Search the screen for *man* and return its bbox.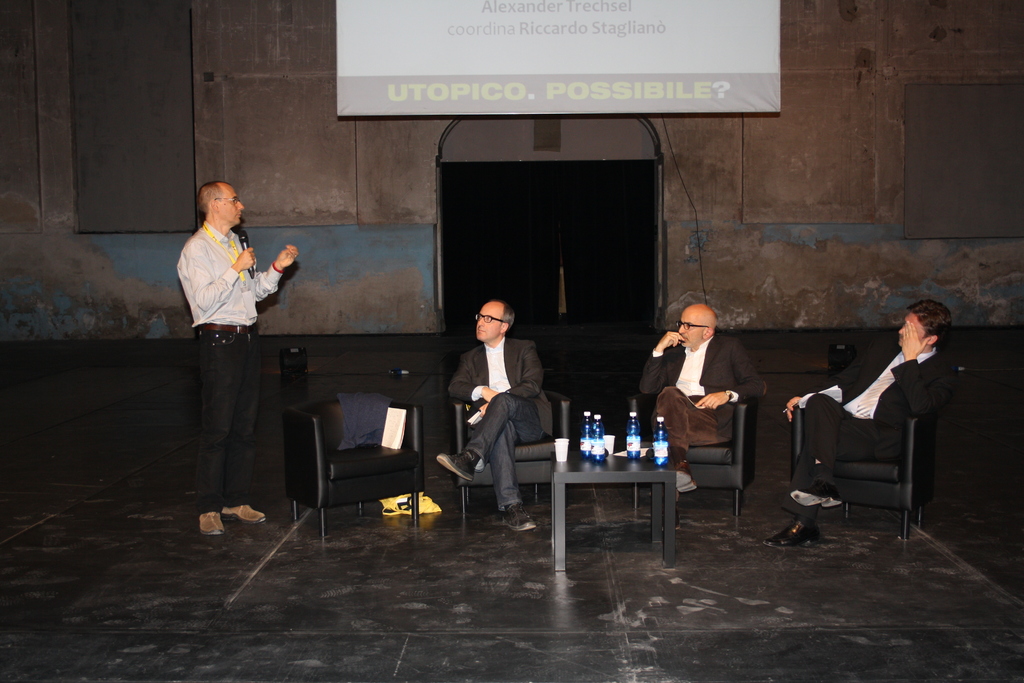
Found: x1=636, y1=302, x2=770, y2=523.
